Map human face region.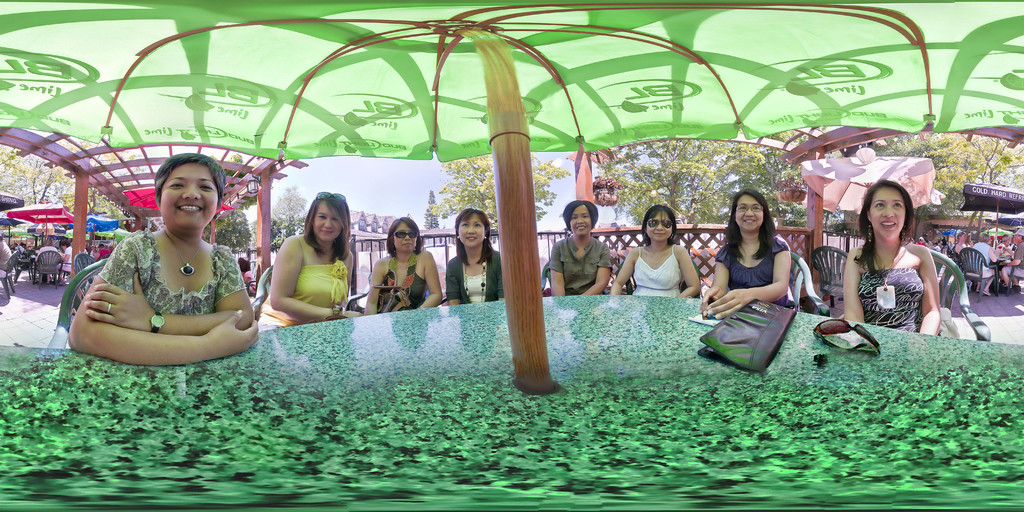
Mapped to (636,202,674,245).
